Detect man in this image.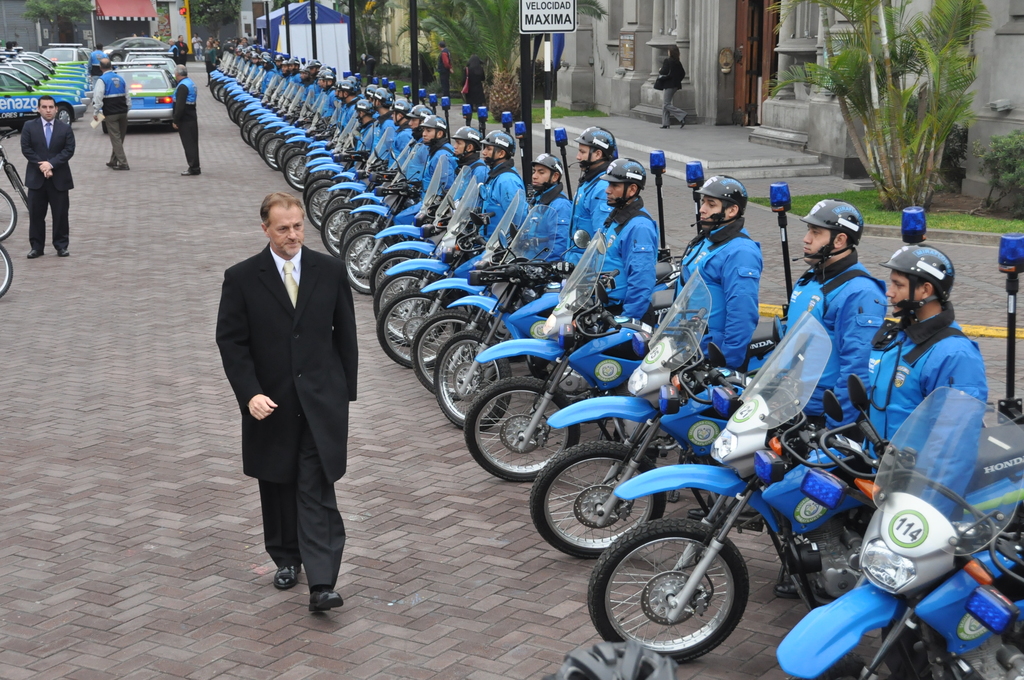
Detection: 189:32:204:61.
